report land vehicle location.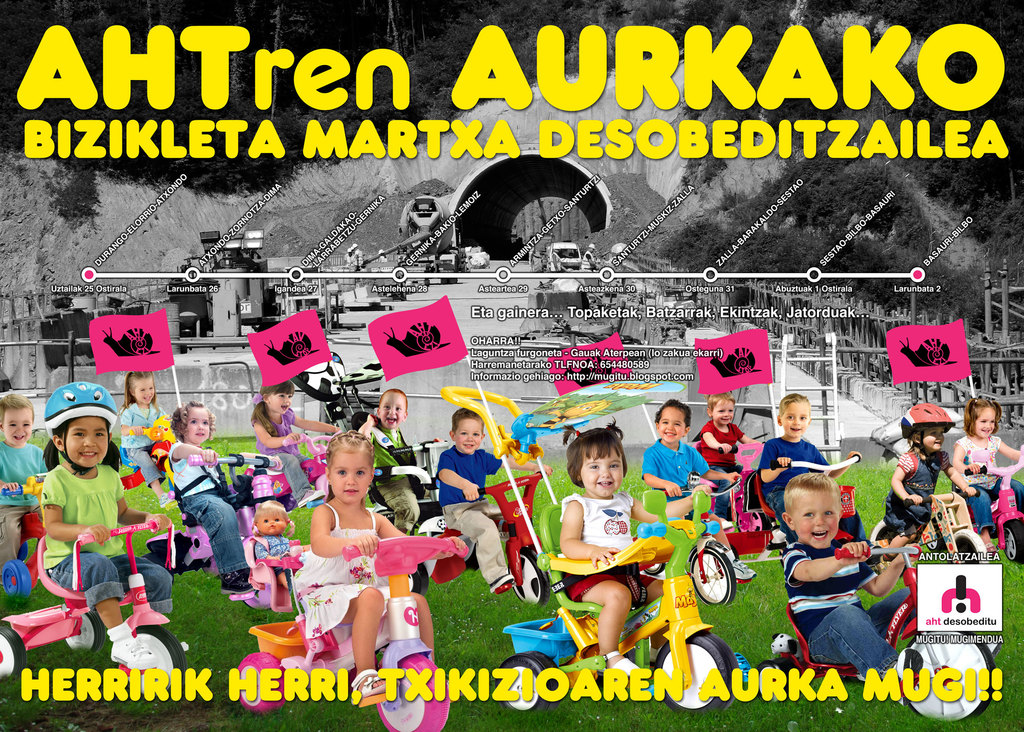
Report: x1=752, y1=546, x2=998, y2=724.
